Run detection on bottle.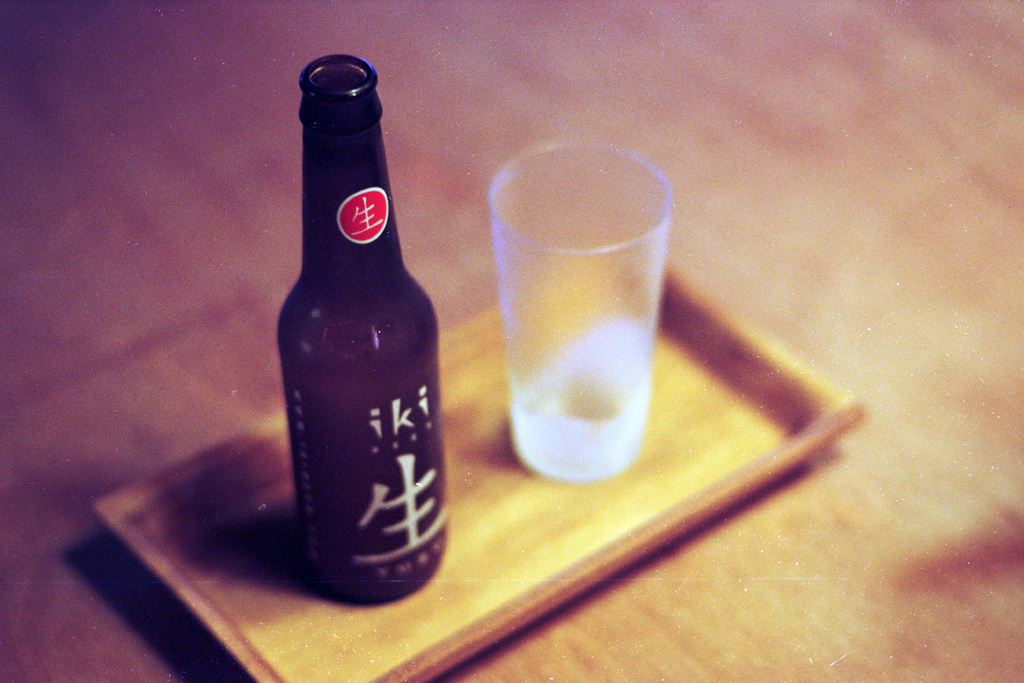
Result: (x1=278, y1=56, x2=448, y2=606).
